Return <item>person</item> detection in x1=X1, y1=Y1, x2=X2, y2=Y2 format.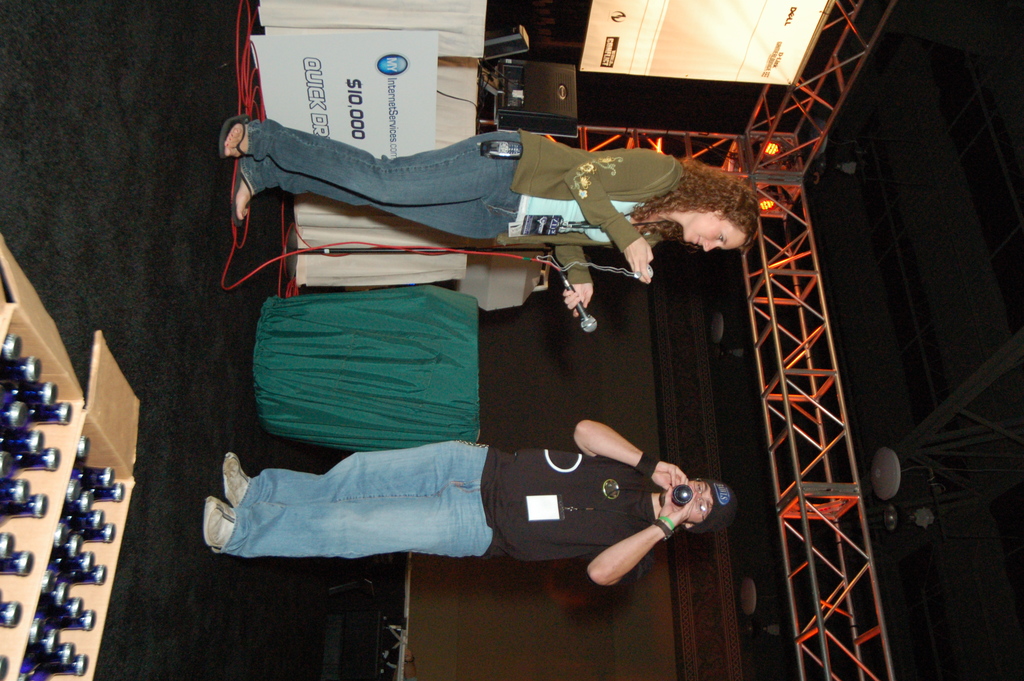
x1=219, y1=122, x2=762, y2=329.
